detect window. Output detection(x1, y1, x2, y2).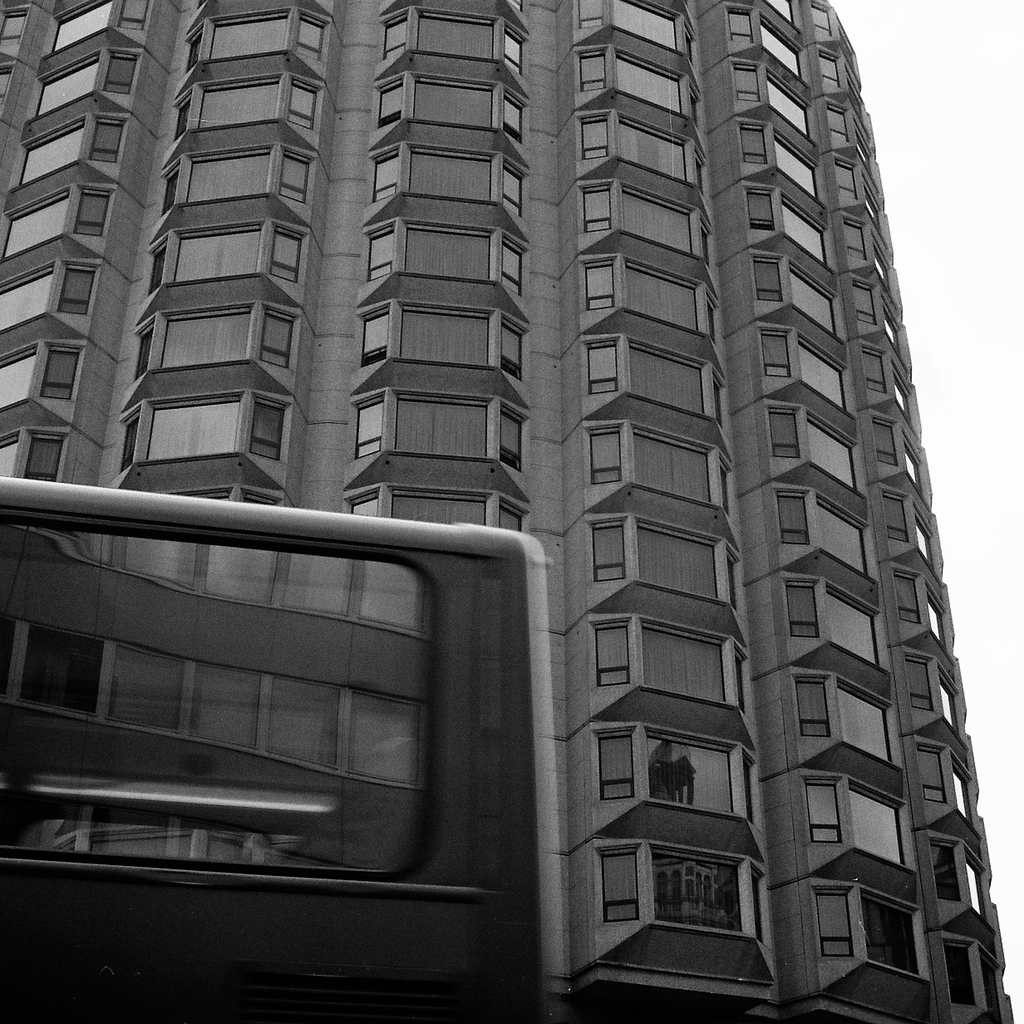
detection(595, 435, 623, 488).
